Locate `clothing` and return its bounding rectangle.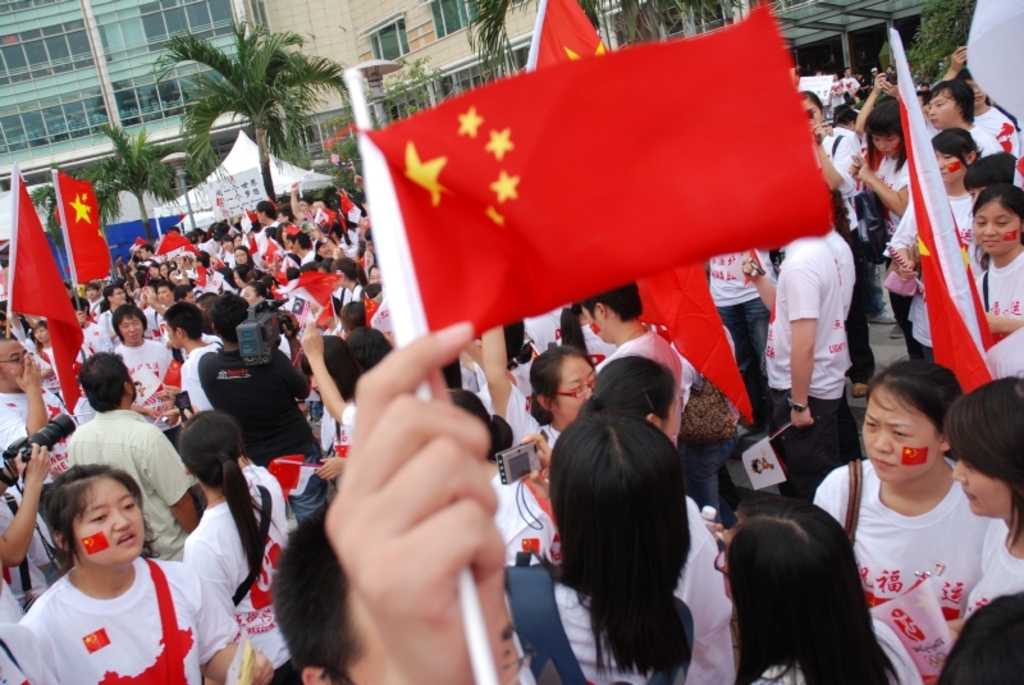
(479, 388, 570, 571).
